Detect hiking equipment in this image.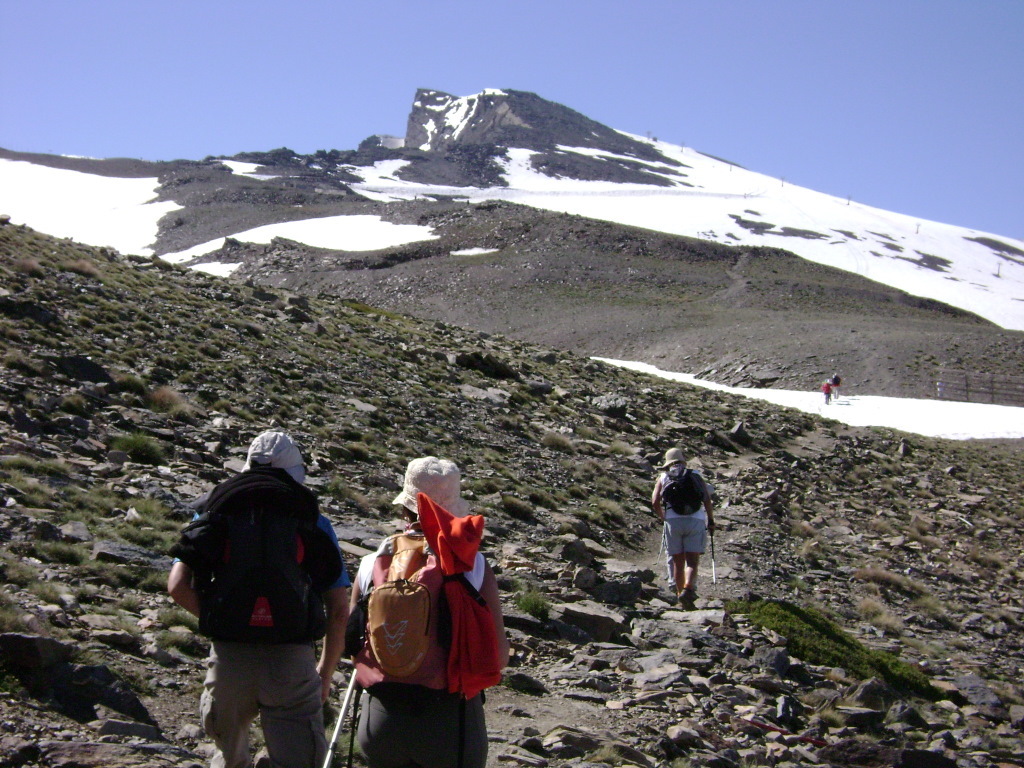
Detection: pyautogui.locateOnScreen(708, 519, 720, 583).
